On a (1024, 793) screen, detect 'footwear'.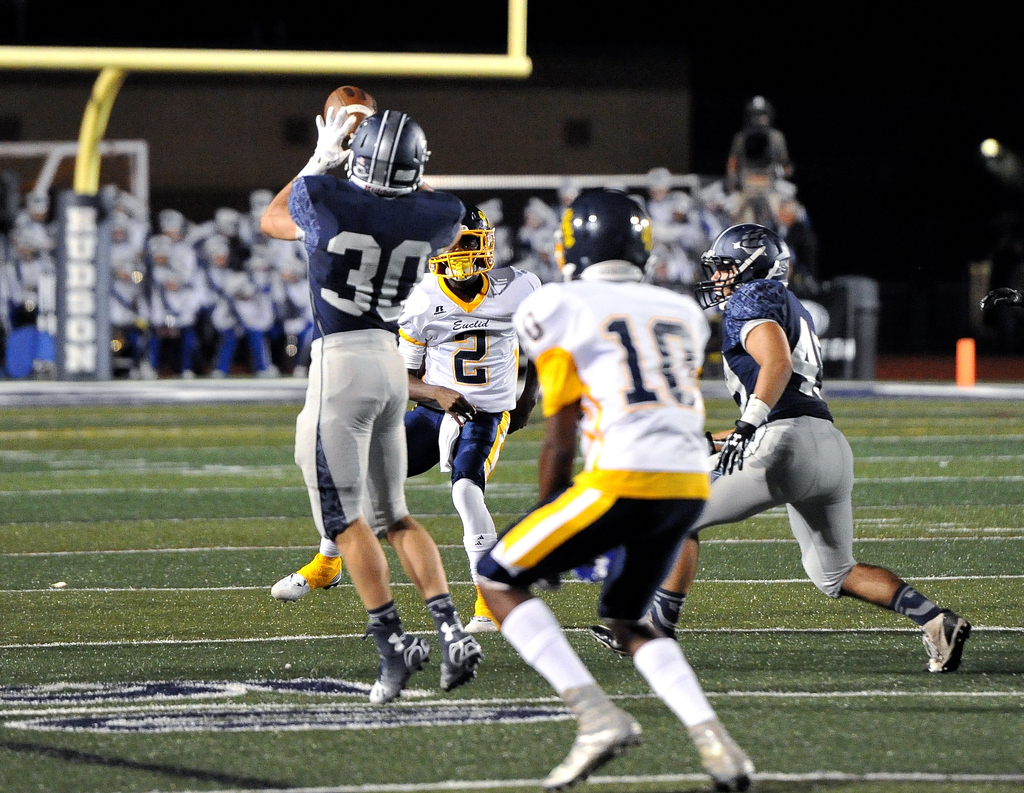
rect(920, 608, 972, 675).
